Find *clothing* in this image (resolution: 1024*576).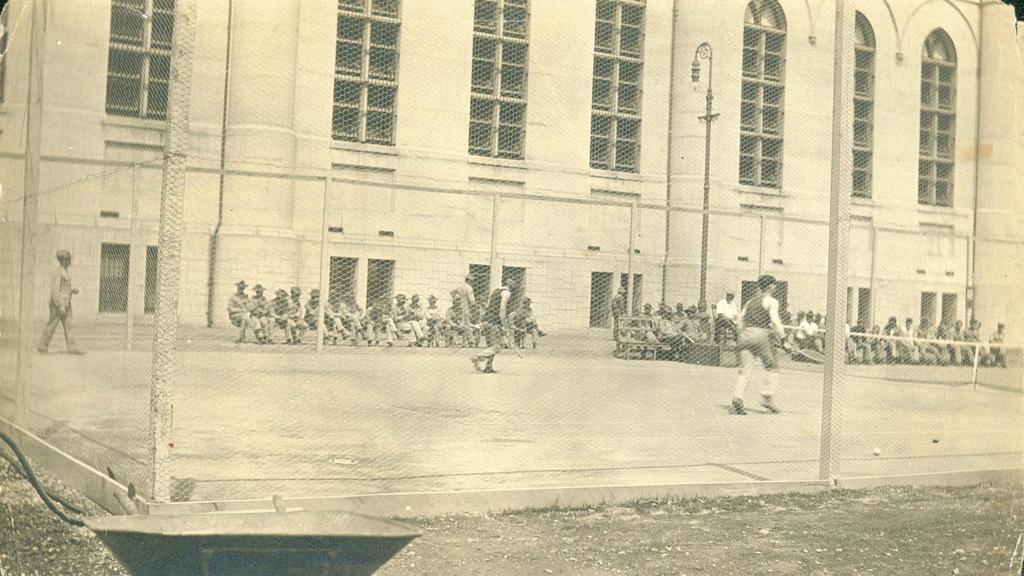
[909, 325, 922, 357].
